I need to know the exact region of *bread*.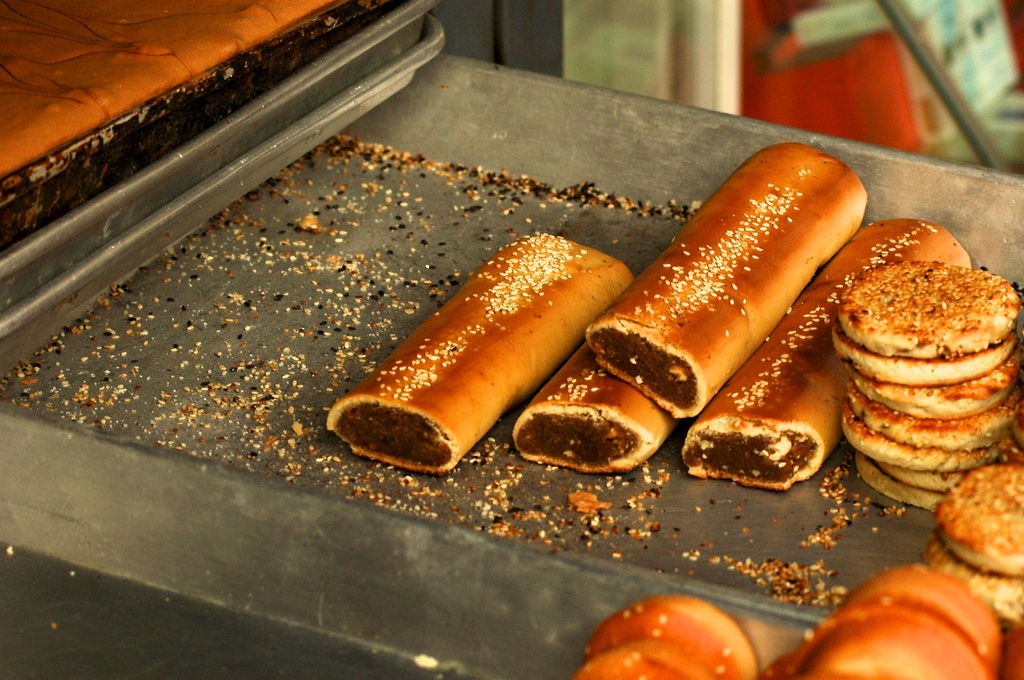
Region: pyautogui.locateOnScreen(586, 126, 895, 410).
